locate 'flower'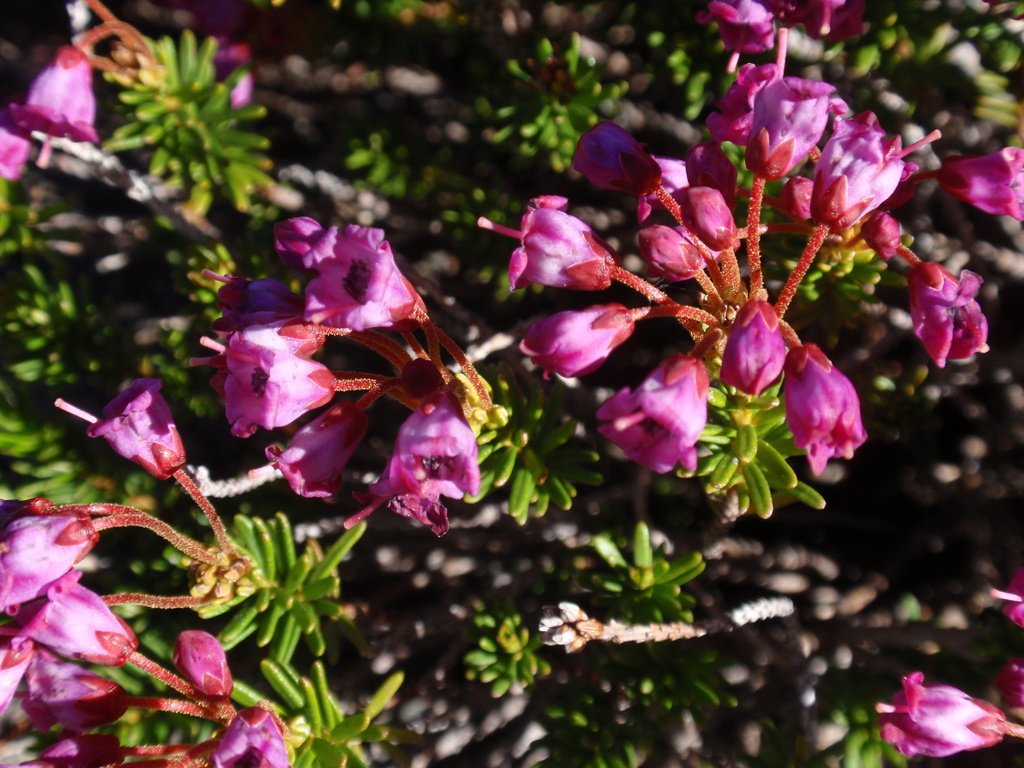
x1=527, y1=302, x2=634, y2=380
